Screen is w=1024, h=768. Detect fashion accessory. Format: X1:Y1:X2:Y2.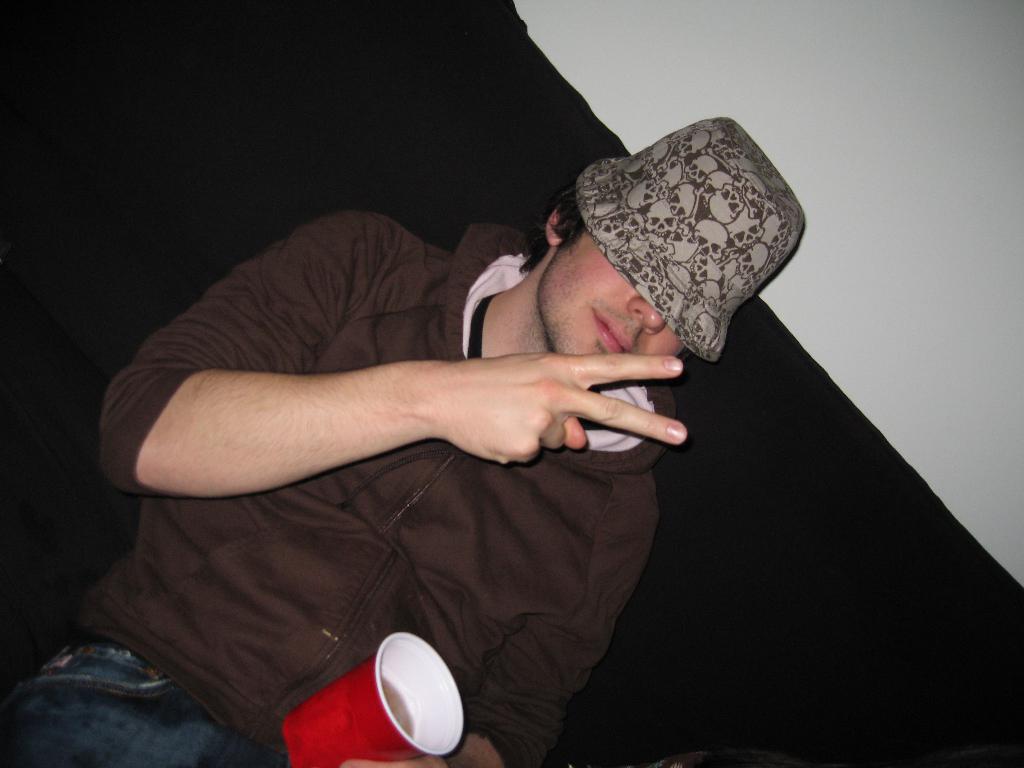
573:116:806:363.
